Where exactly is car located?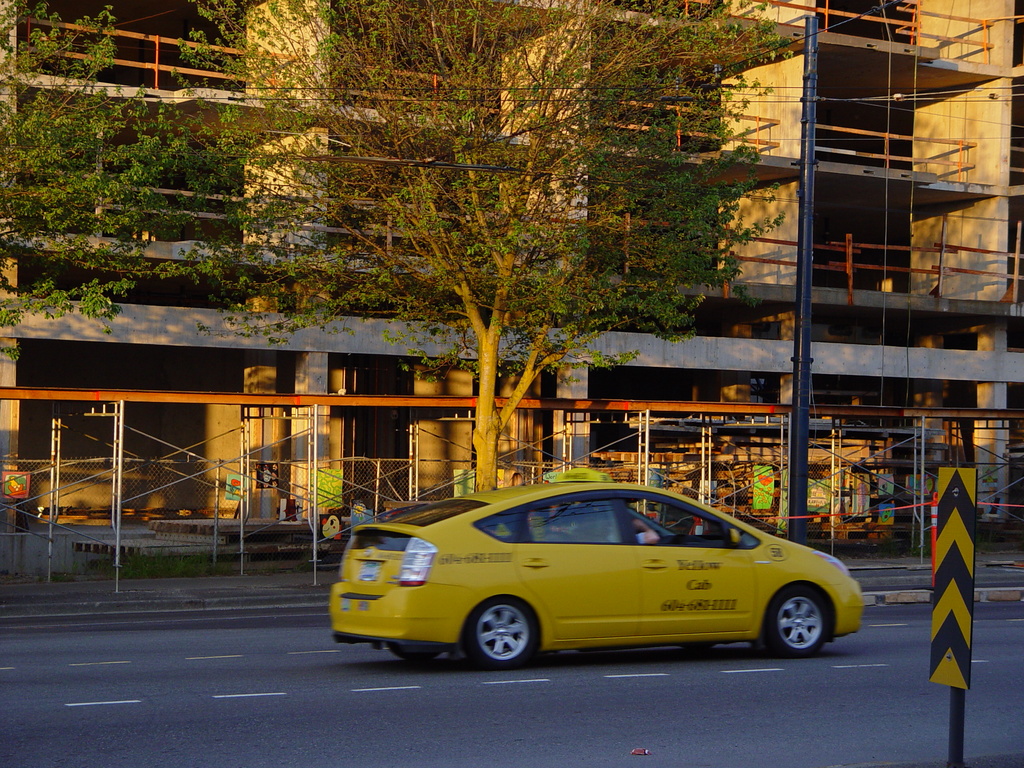
Its bounding box is BBox(324, 480, 881, 682).
